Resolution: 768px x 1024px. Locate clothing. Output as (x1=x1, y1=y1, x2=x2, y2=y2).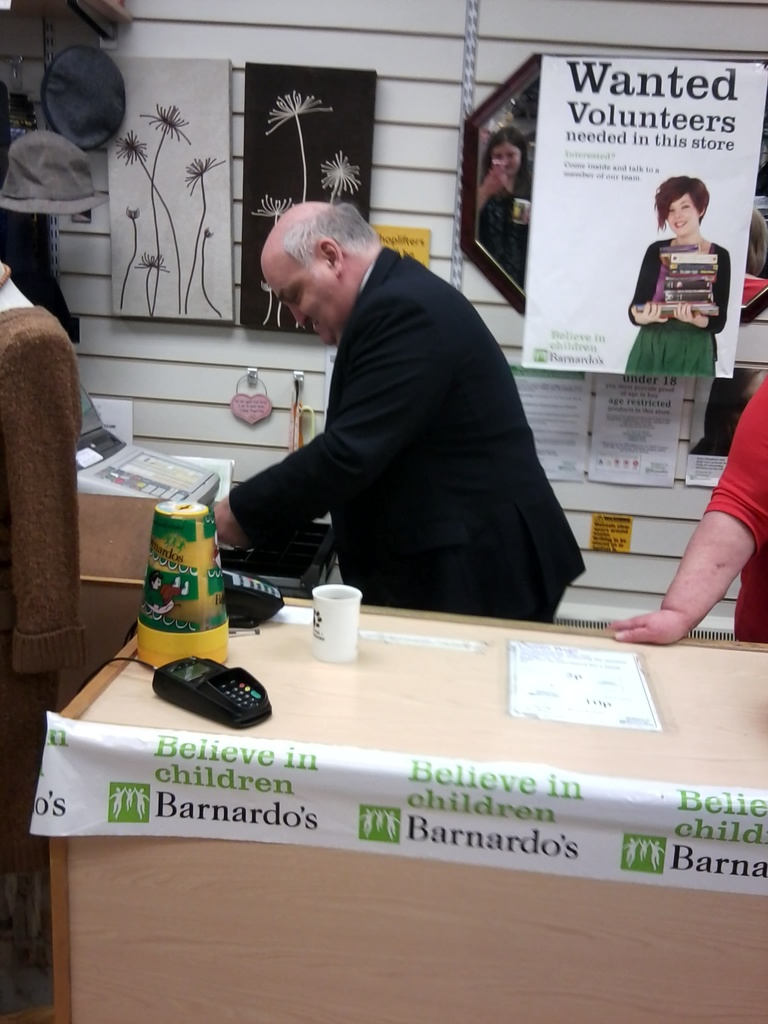
(x1=227, y1=189, x2=586, y2=629).
